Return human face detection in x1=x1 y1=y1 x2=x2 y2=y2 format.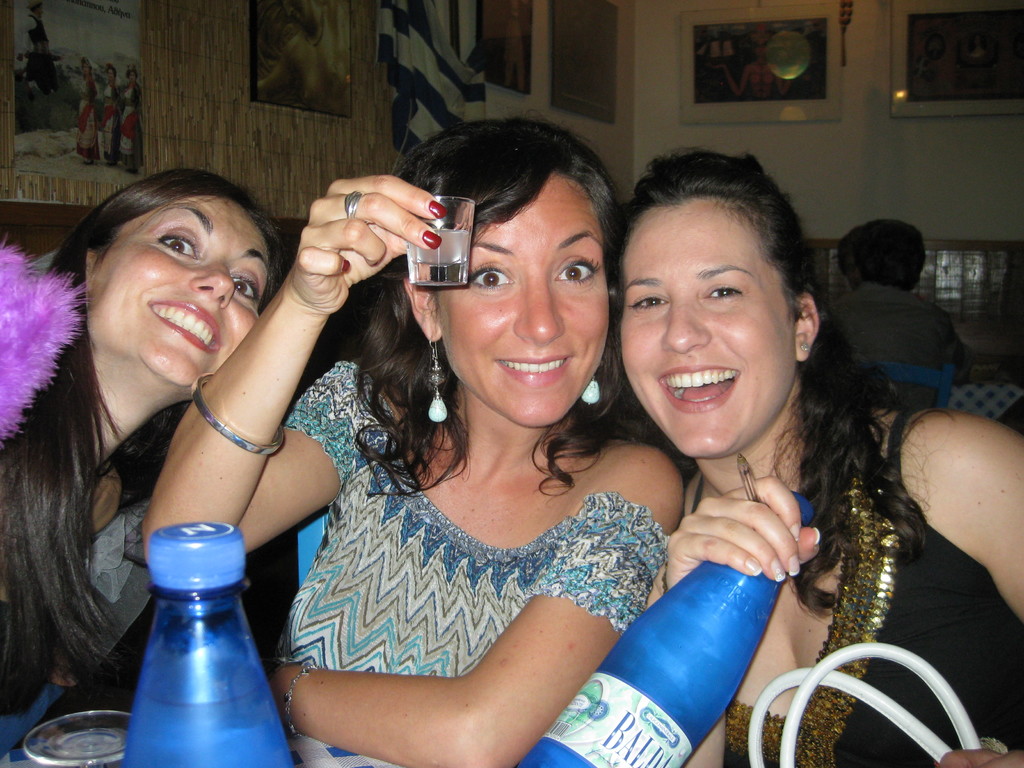
x1=430 y1=189 x2=612 y2=431.
